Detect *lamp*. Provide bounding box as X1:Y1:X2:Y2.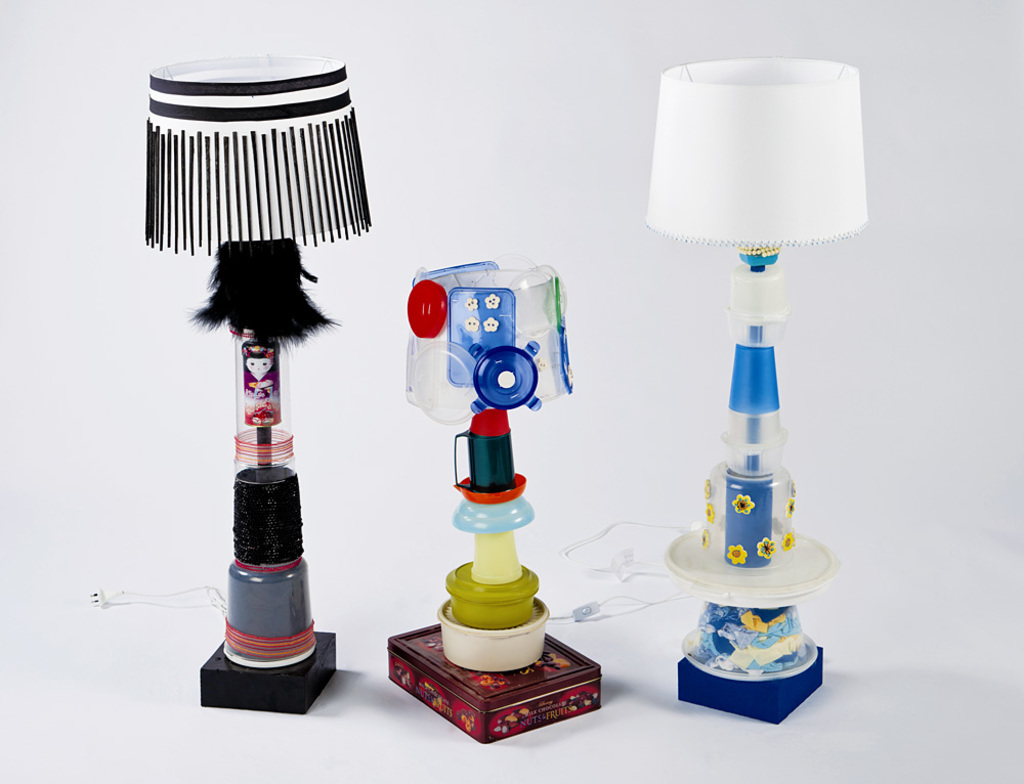
138:45:370:725.
